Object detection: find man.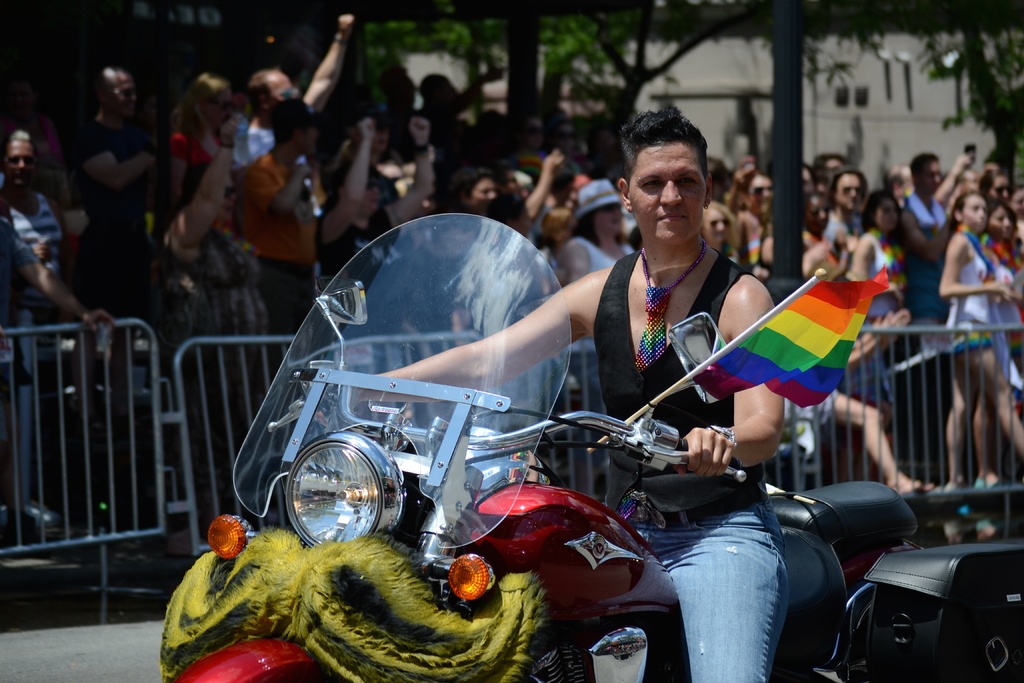
select_region(237, 13, 350, 216).
